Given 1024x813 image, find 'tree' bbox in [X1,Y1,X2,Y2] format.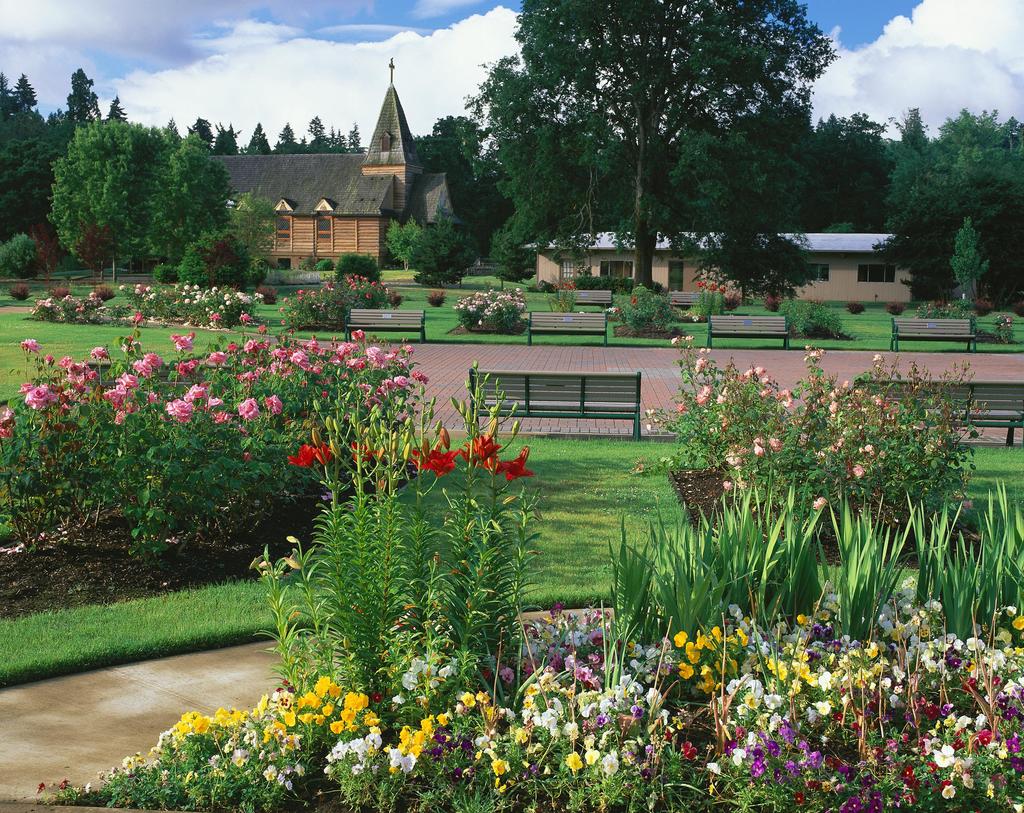
[15,67,39,111].
